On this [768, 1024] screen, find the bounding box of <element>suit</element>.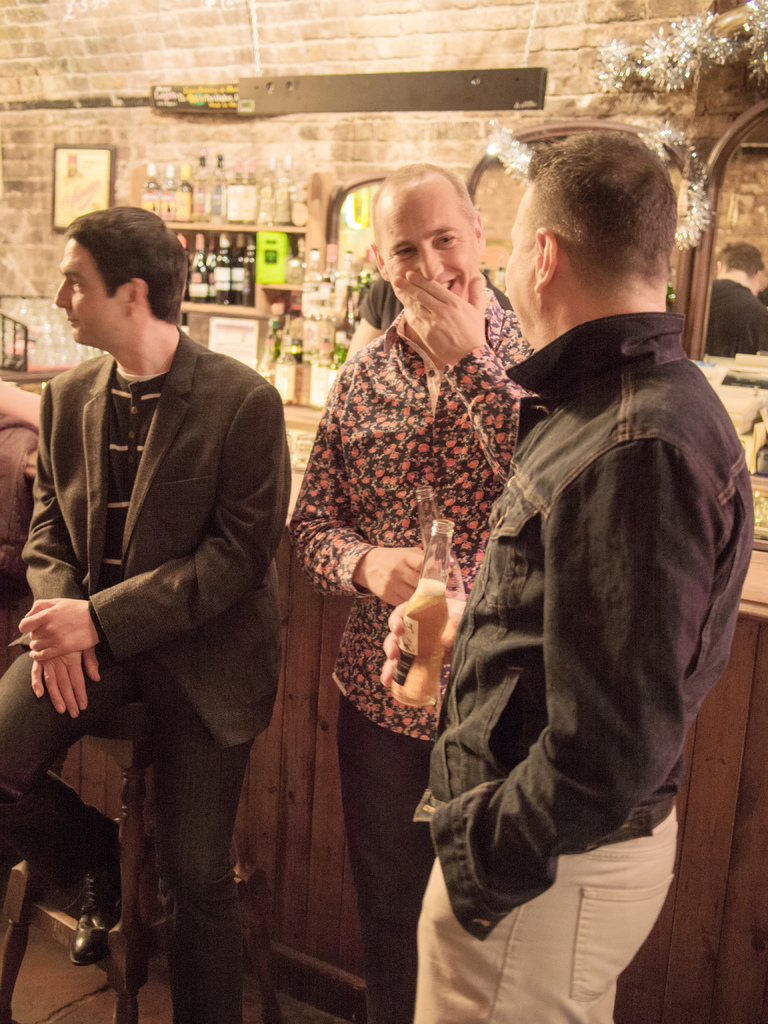
Bounding box: rect(16, 226, 298, 977).
